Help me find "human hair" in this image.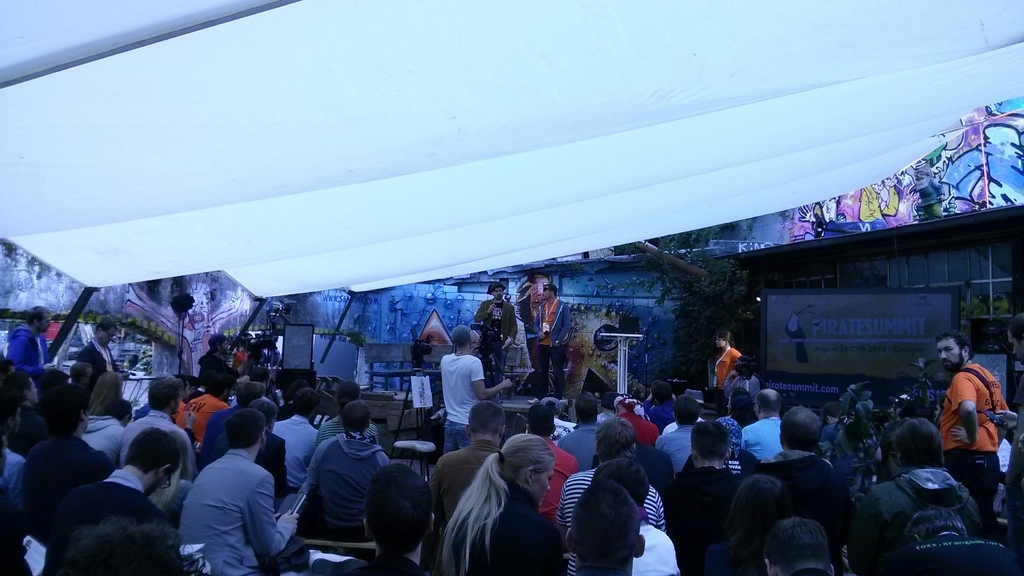
Found it: [357, 472, 421, 562].
